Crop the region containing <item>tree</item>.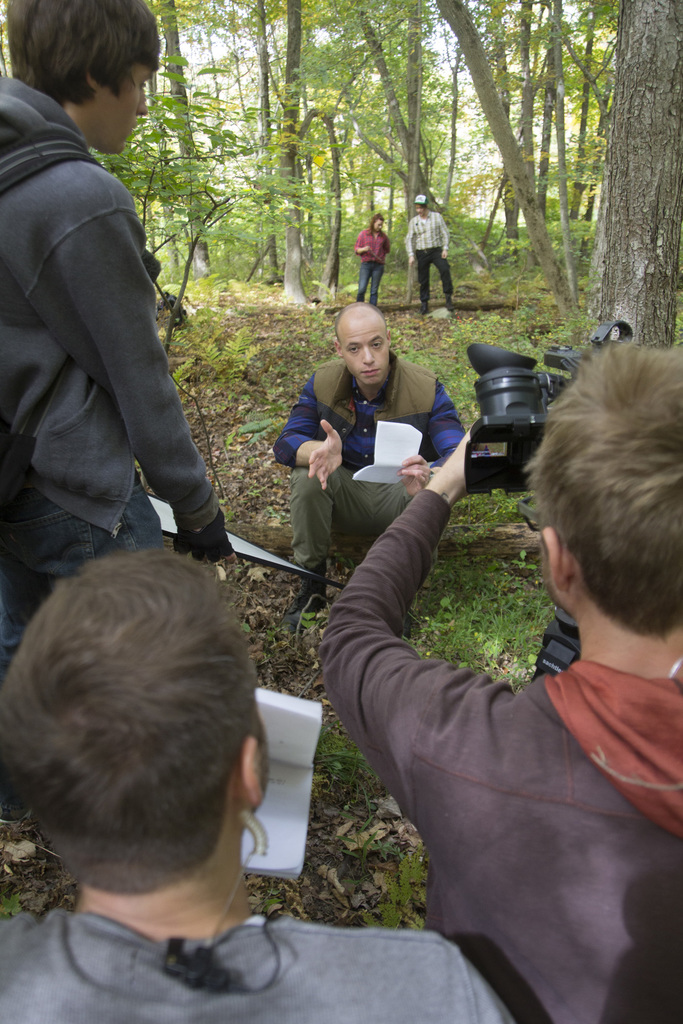
Crop region: 434,0,613,318.
